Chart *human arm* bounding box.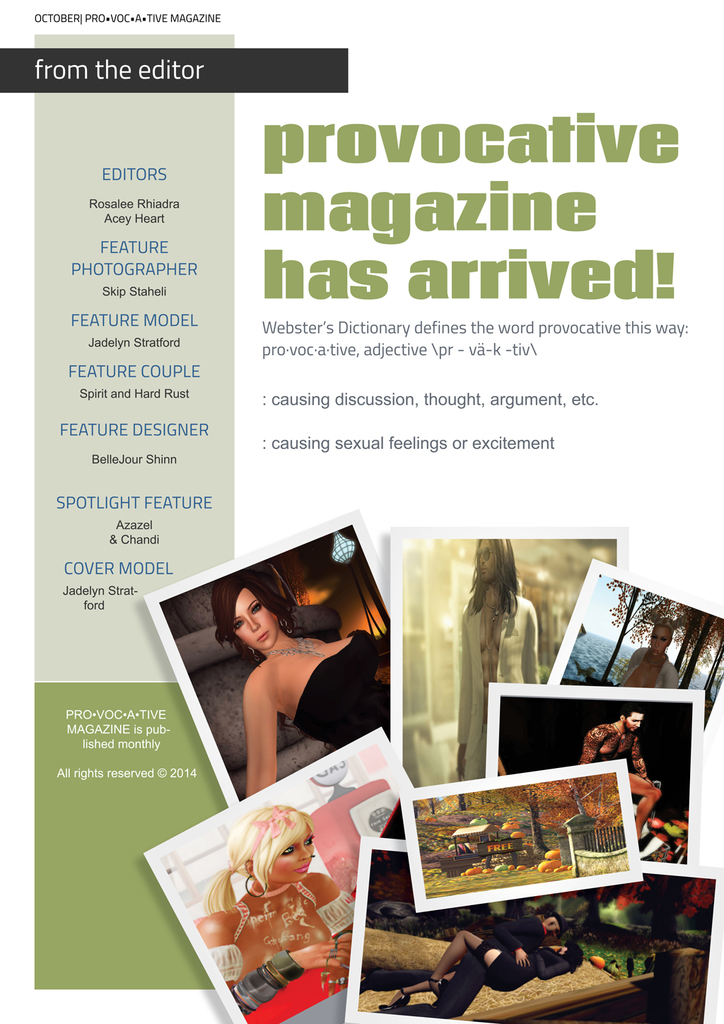
Charted: 519, 951, 573, 985.
